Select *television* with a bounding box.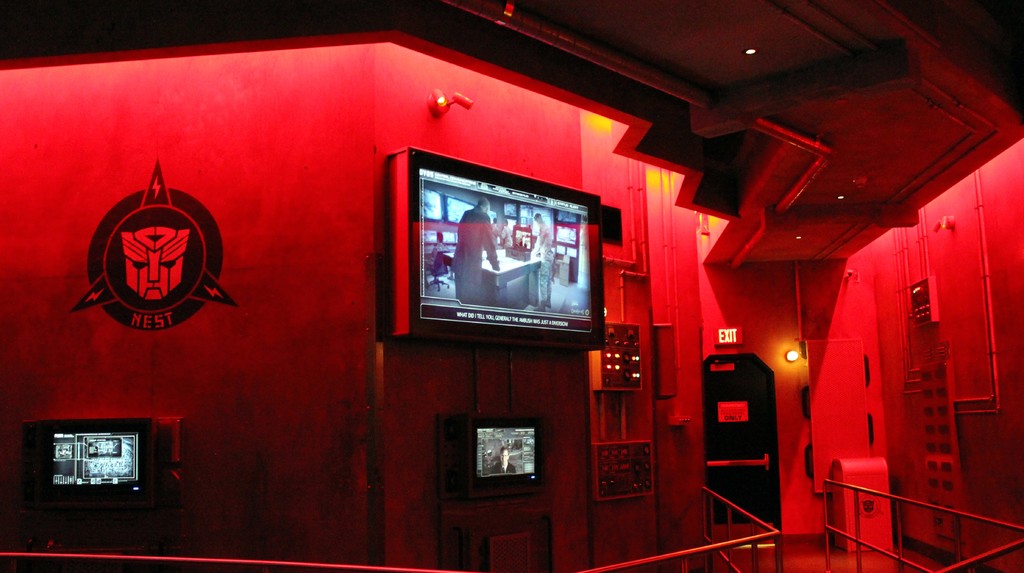
434,417,545,488.
